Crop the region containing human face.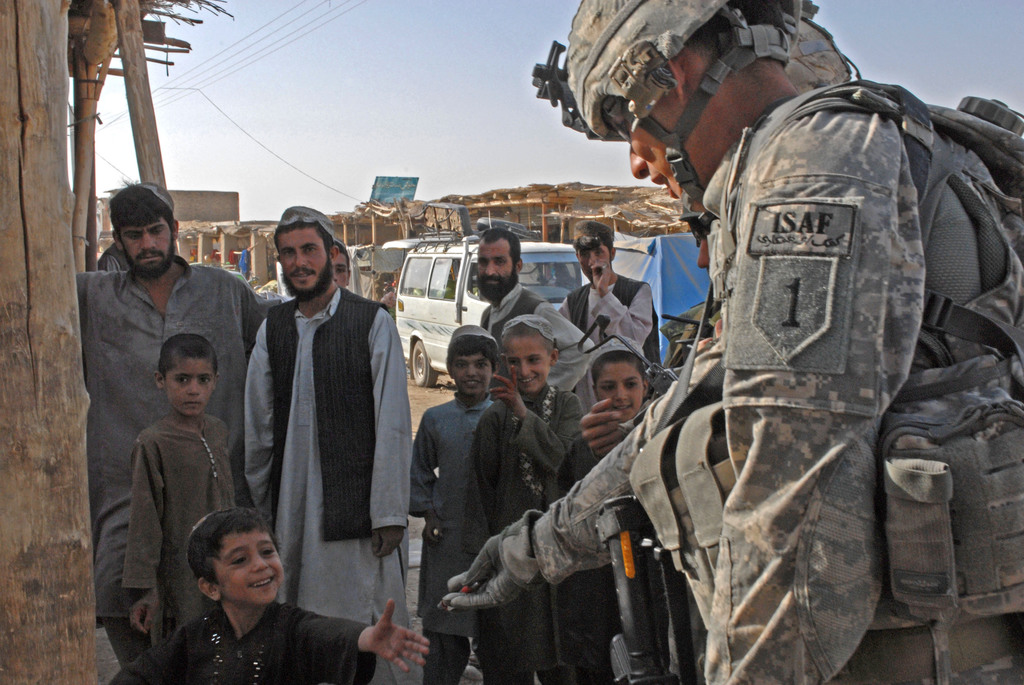
Crop region: x1=214, y1=528, x2=282, y2=606.
